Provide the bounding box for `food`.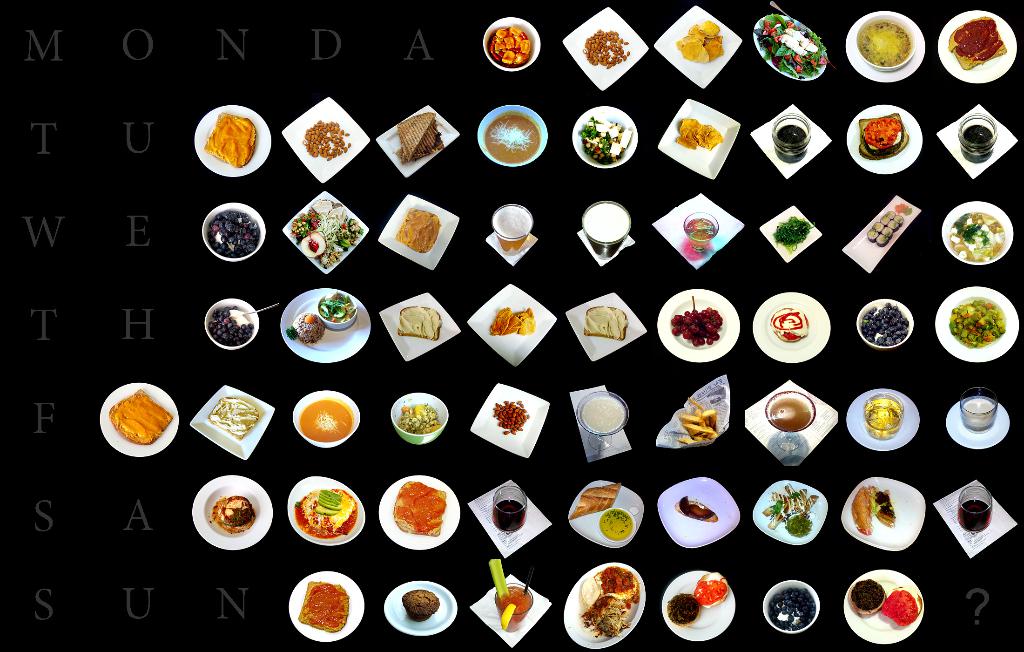
851 482 874 534.
